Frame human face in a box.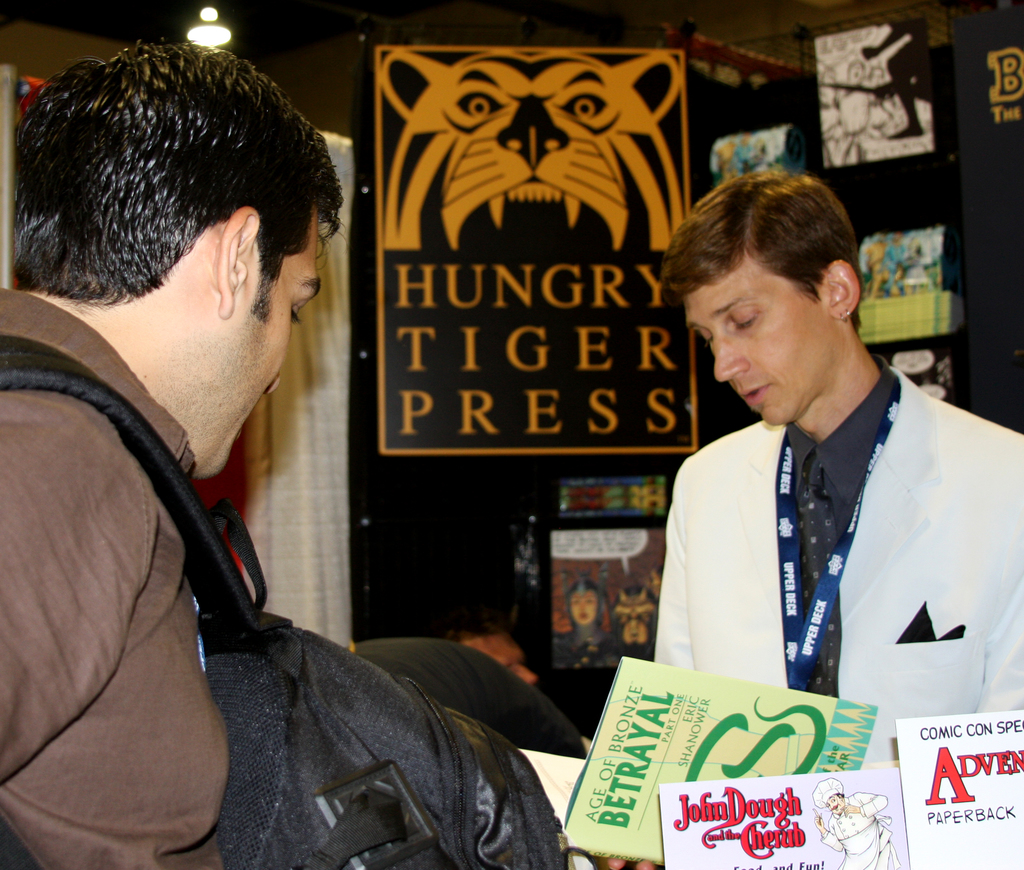
<box>209,213,319,474</box>.
